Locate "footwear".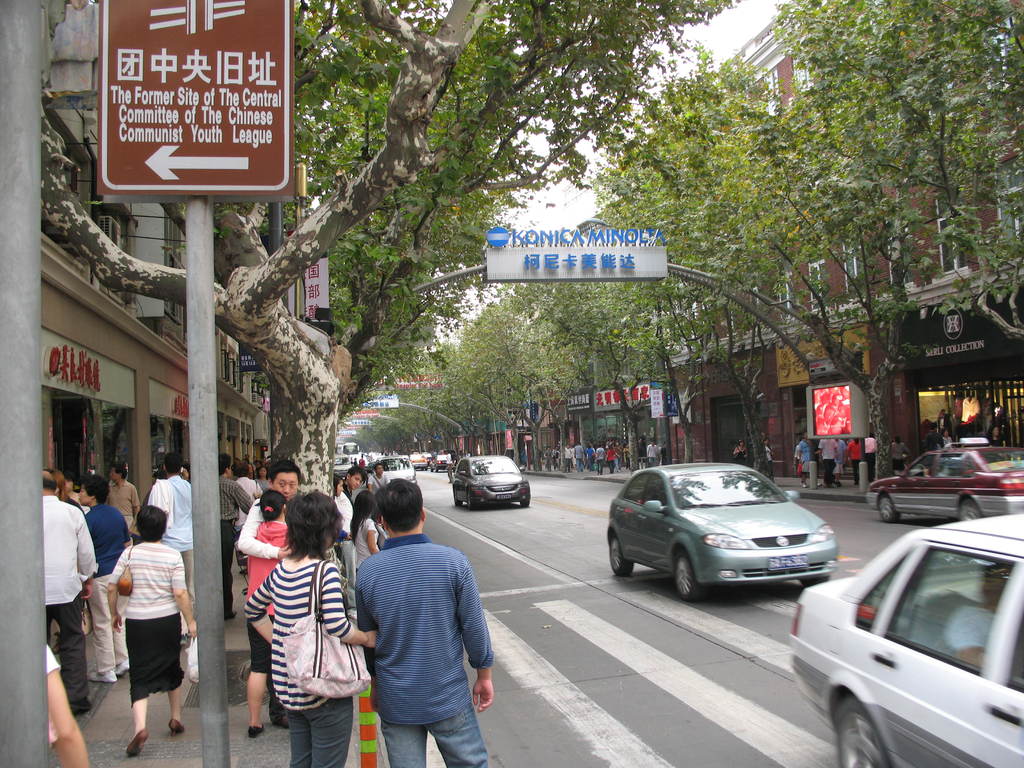
Bounding box: {"x1": 66, "y1": 698, "x2": 91, "y2": 715}.
